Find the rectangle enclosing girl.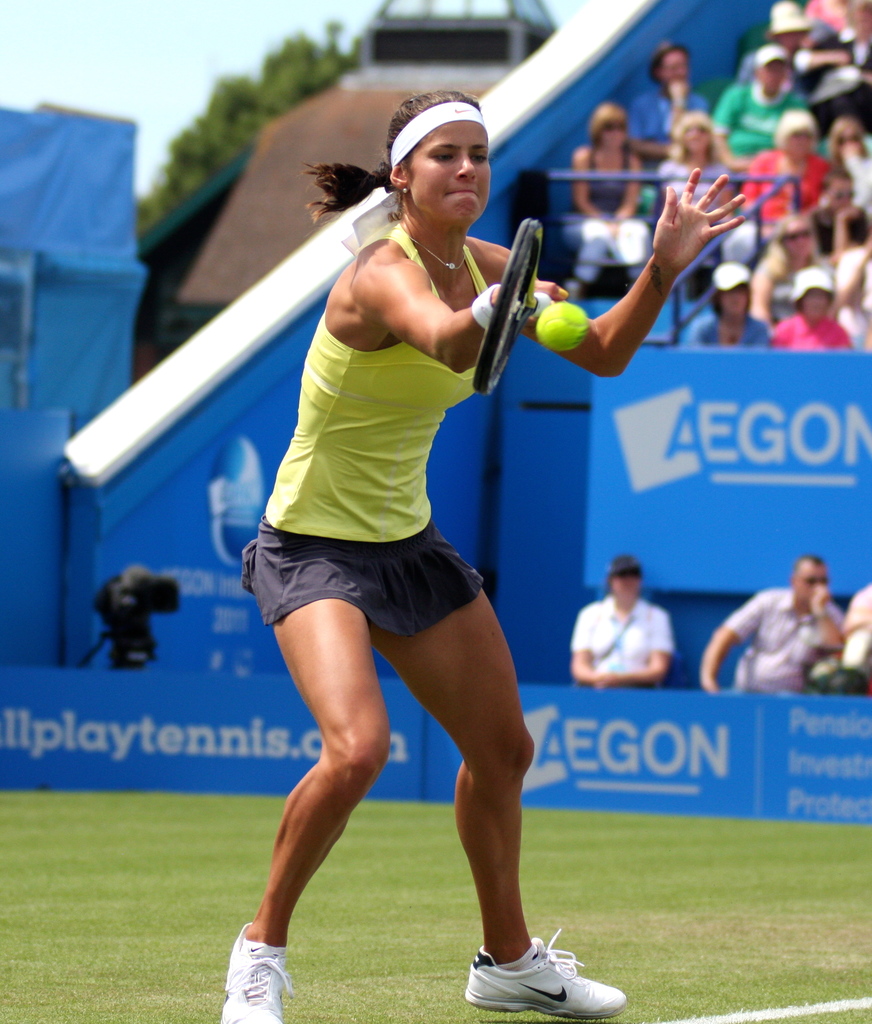
box(748, 214, 818, 338).
